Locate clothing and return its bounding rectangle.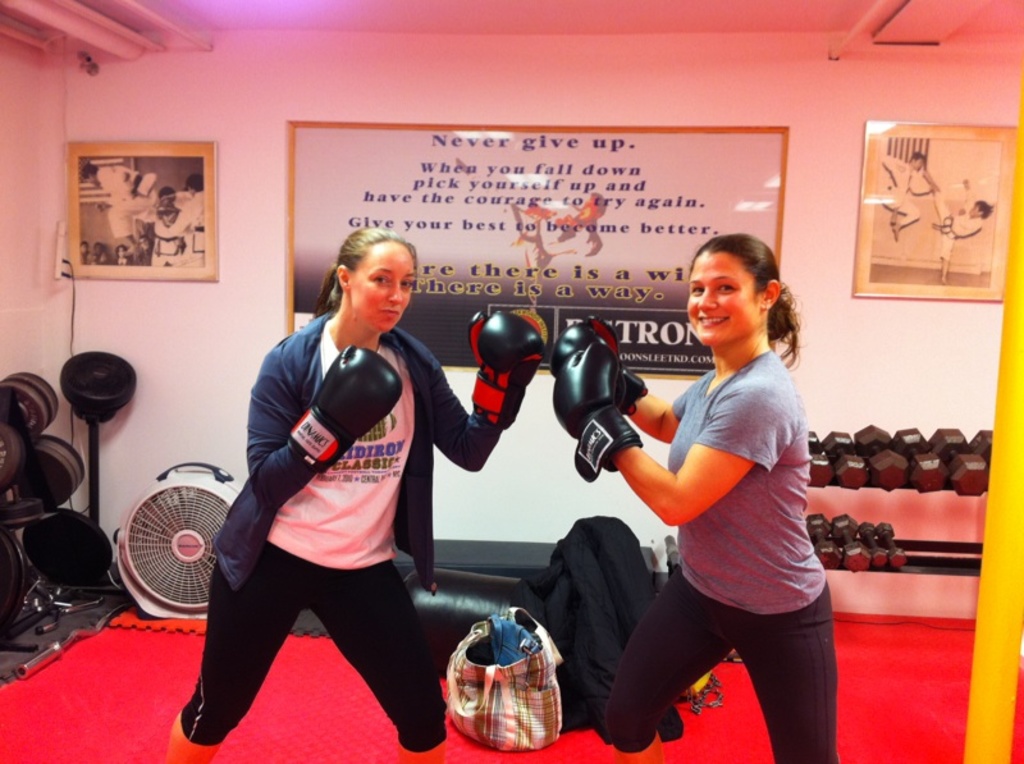
<bbox>602, 568, 840, 763</bbox>.
